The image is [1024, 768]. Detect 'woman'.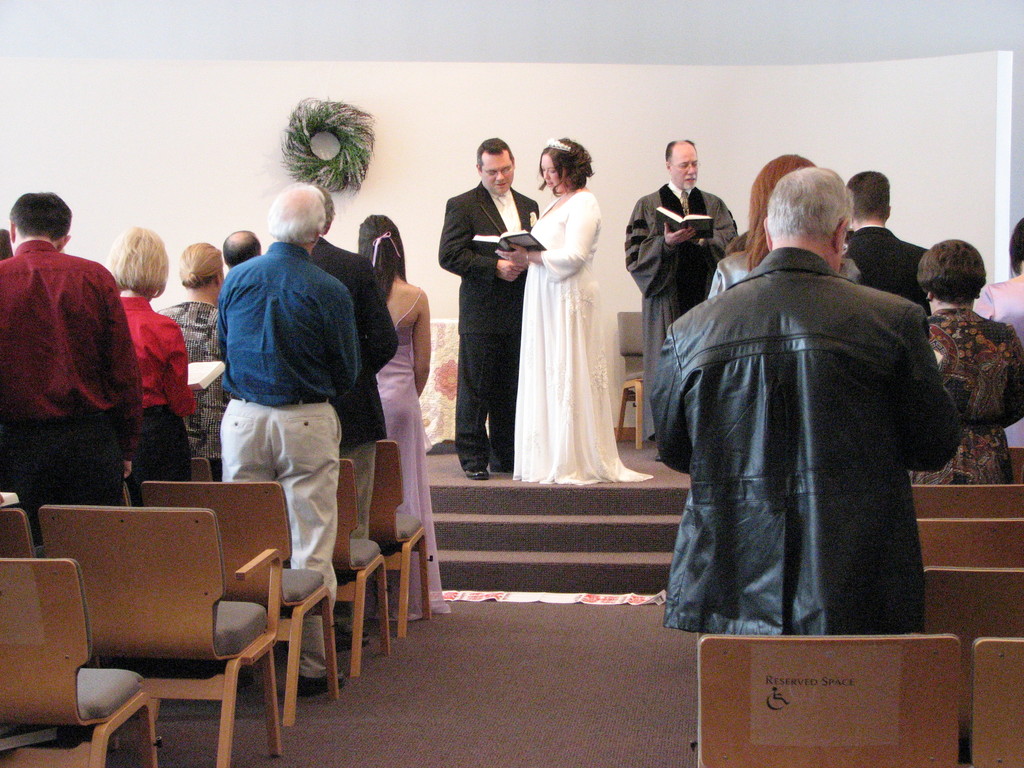
Detection: <region>156, 243, 223, 479</region>.
